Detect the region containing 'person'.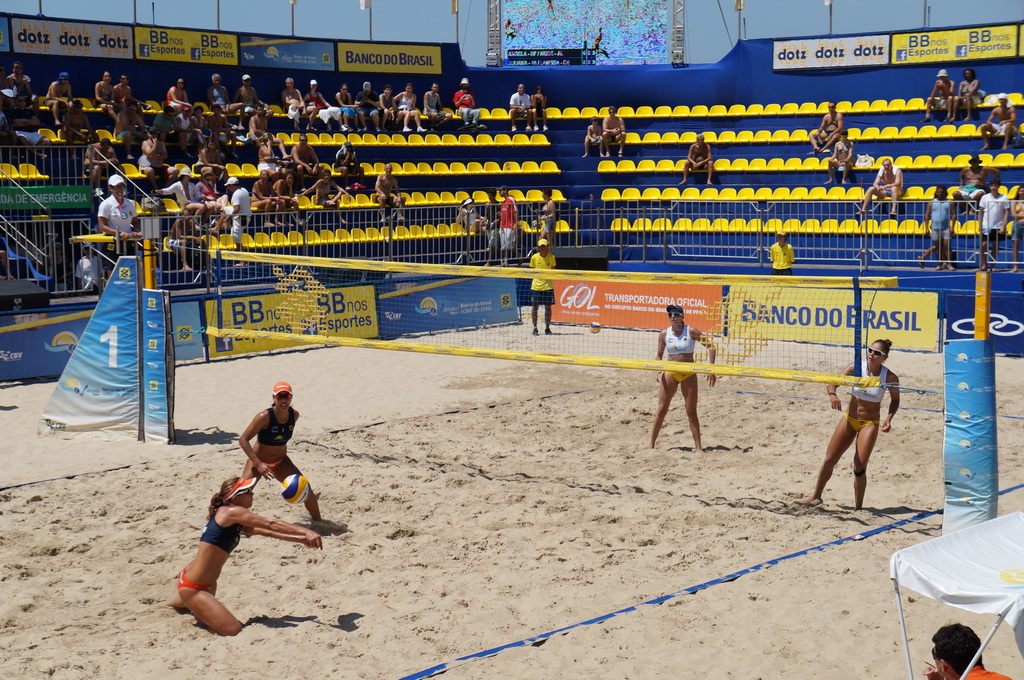
(497,182,520,271).
